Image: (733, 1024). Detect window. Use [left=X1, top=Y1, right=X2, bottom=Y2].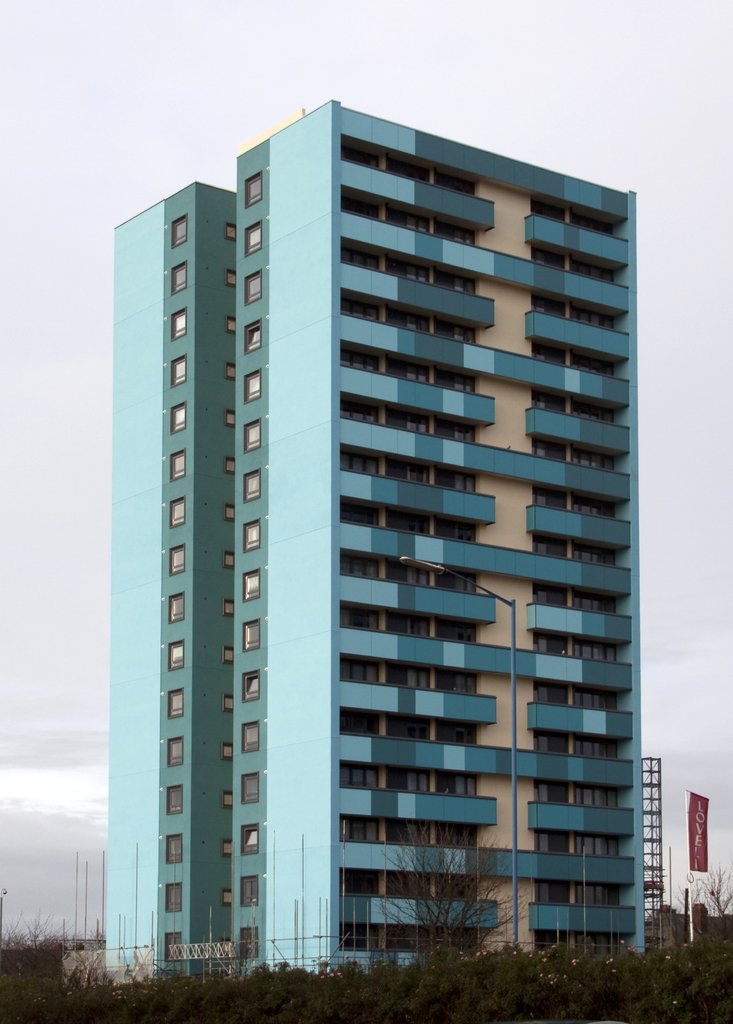
[left=574, top=633, right=615, bottom=660].
